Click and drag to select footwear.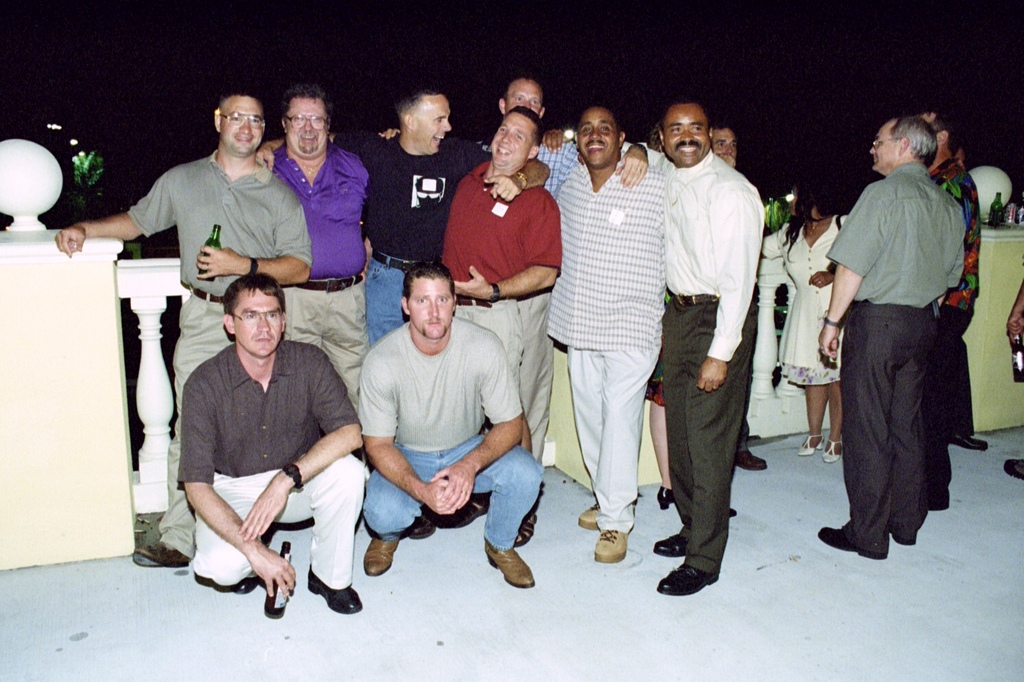
Selection: left=954, top=436, right=988, bottom=452.
